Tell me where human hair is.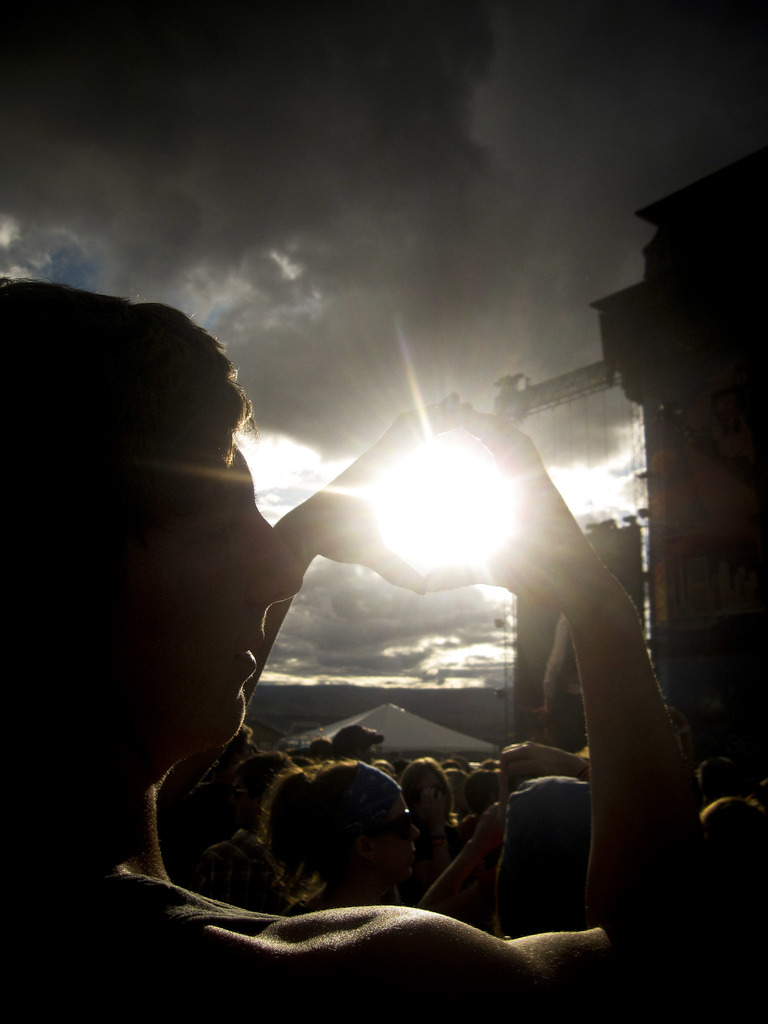
human hair is at <bbox>305, 736, 333, 760</bbox>.
